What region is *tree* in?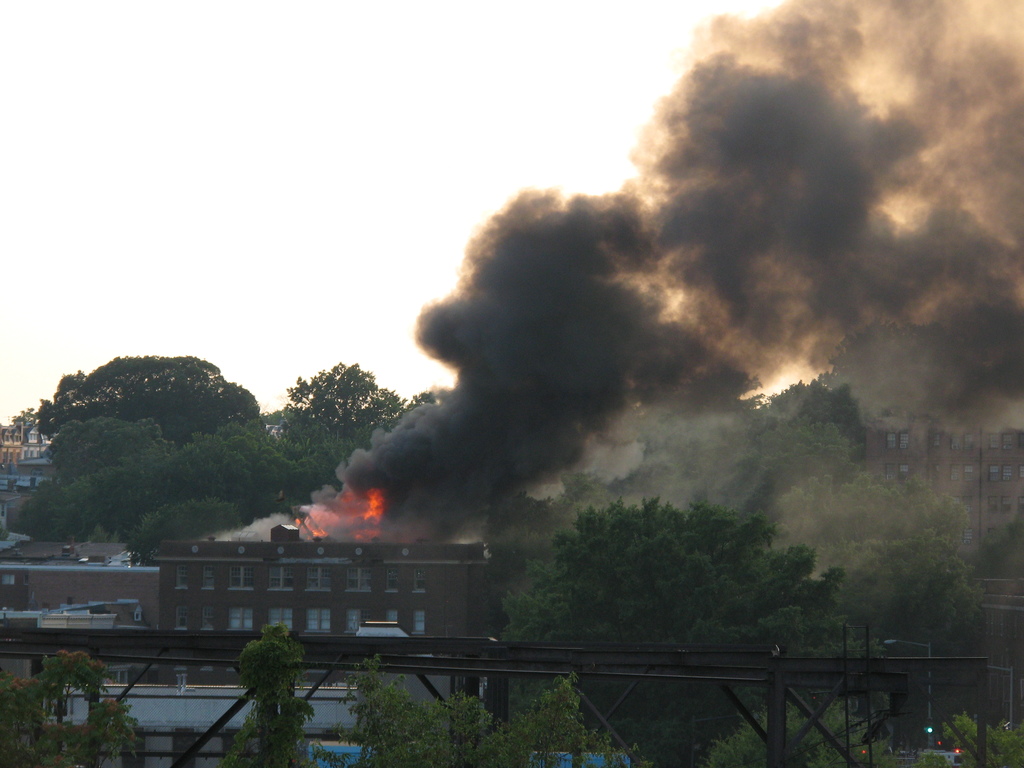
Rect(272, 351, 406, 515).
